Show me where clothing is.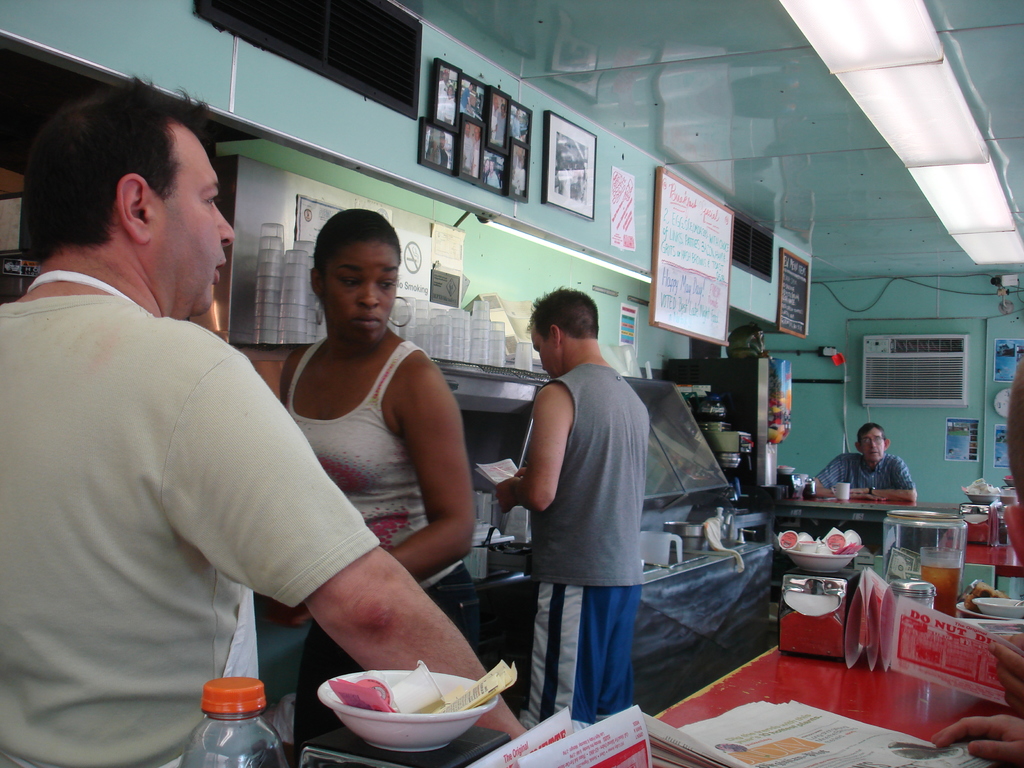
clothing is at {"left": 20, "top": 199, "right": 396, "bottom": 748}.
